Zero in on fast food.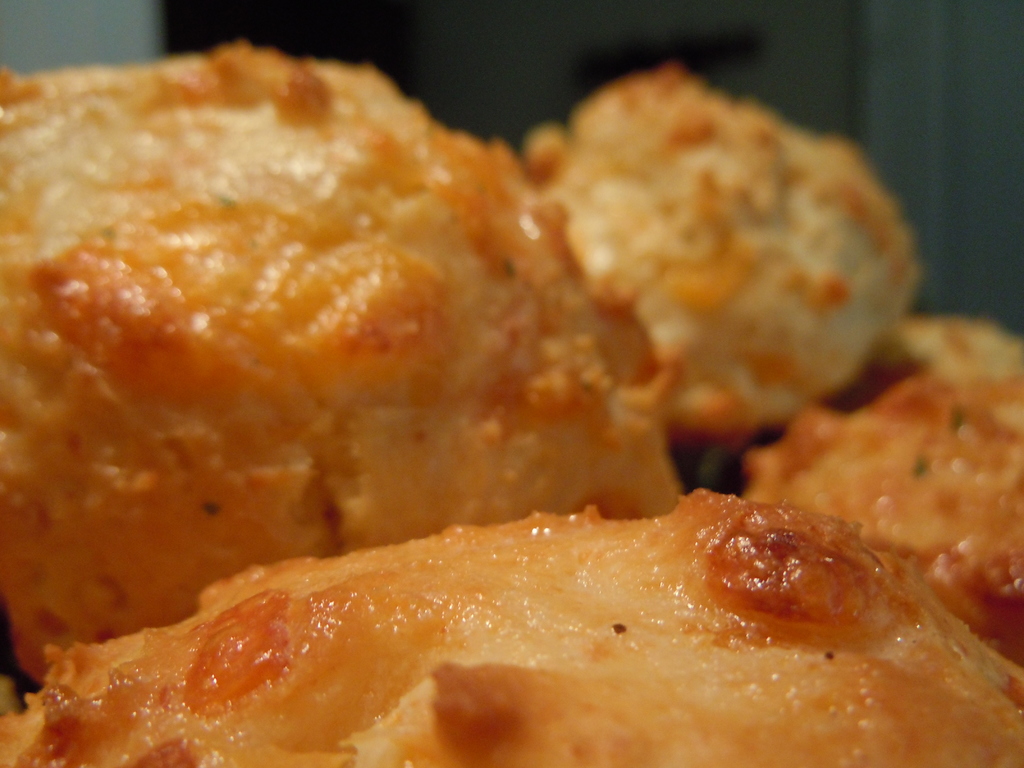
Zeroed in: <box>518,58,918,445</box>.
